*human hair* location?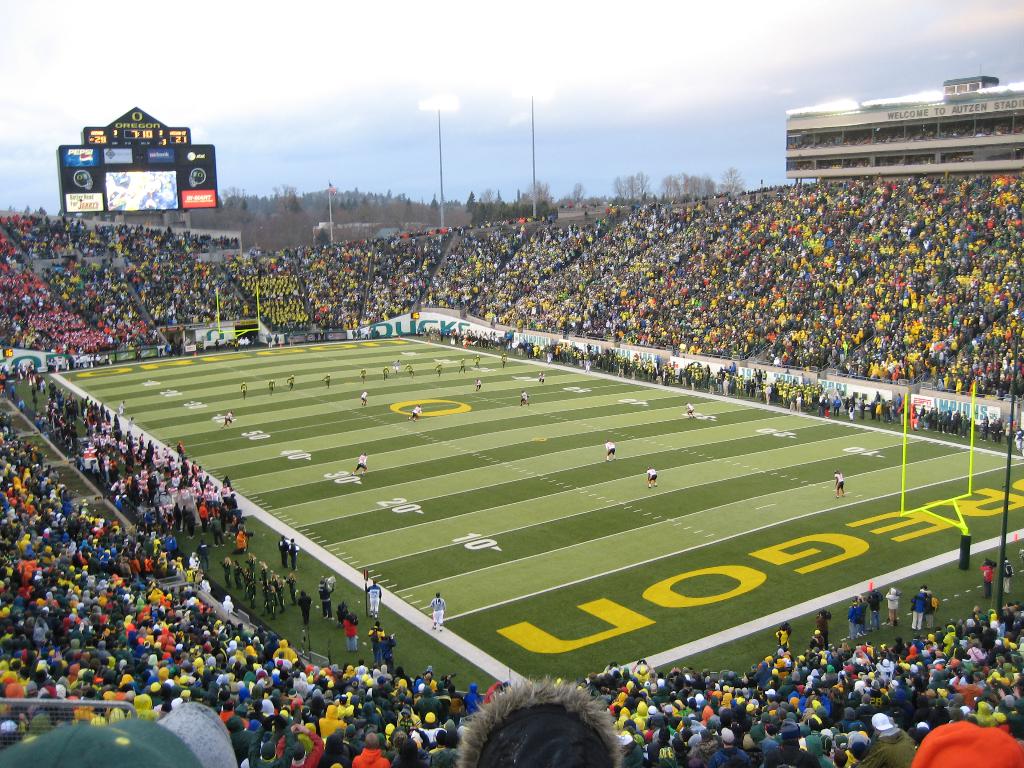
select_region(439, 678, 640, 767)
